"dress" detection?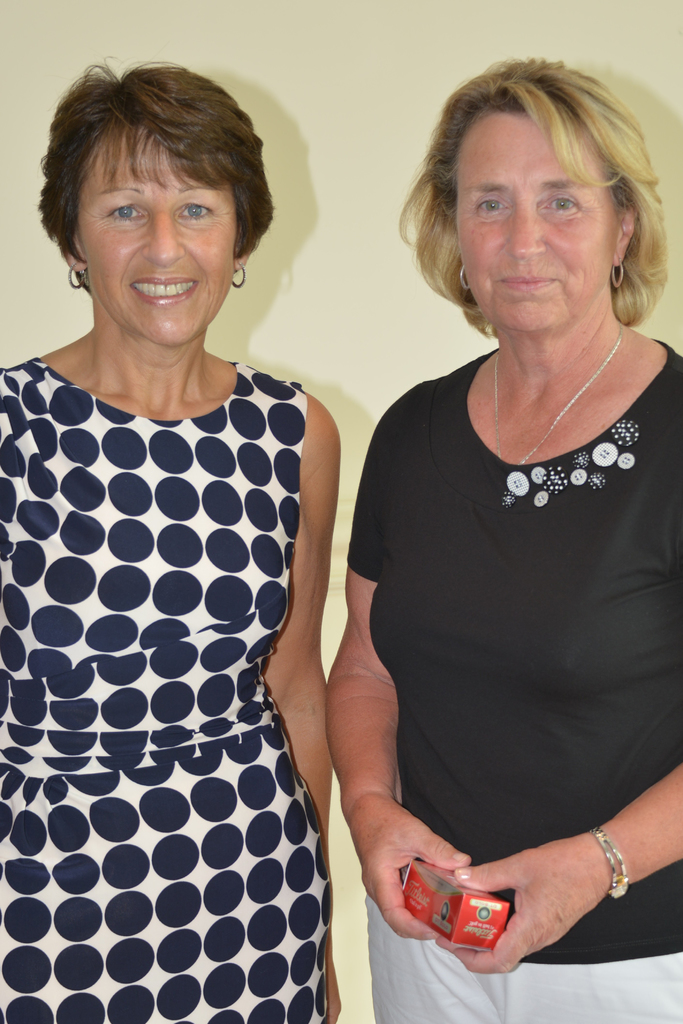
{"x1": 0, "y1": 355, "x2": 327, "y2": 1023}
